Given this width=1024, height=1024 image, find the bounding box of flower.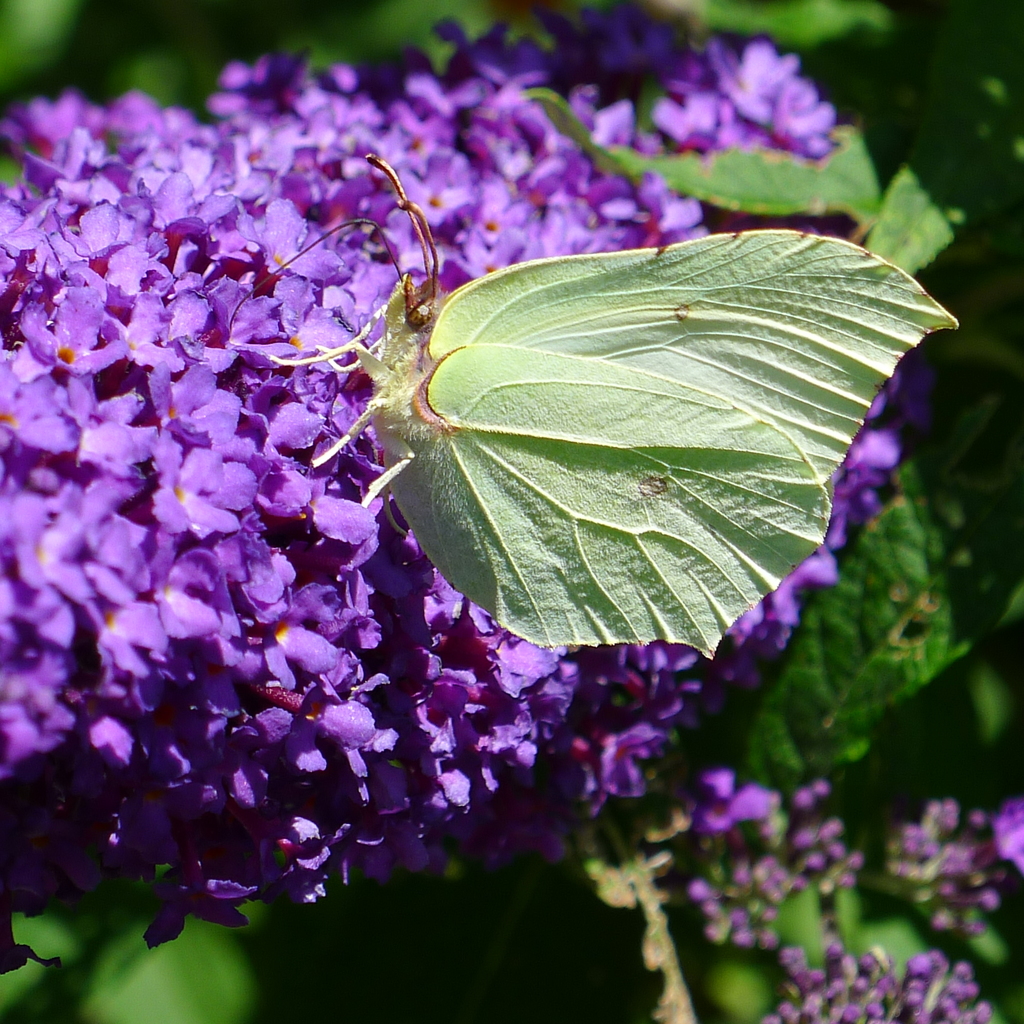
x1=155, y1=438, x2=256, y2=541.
